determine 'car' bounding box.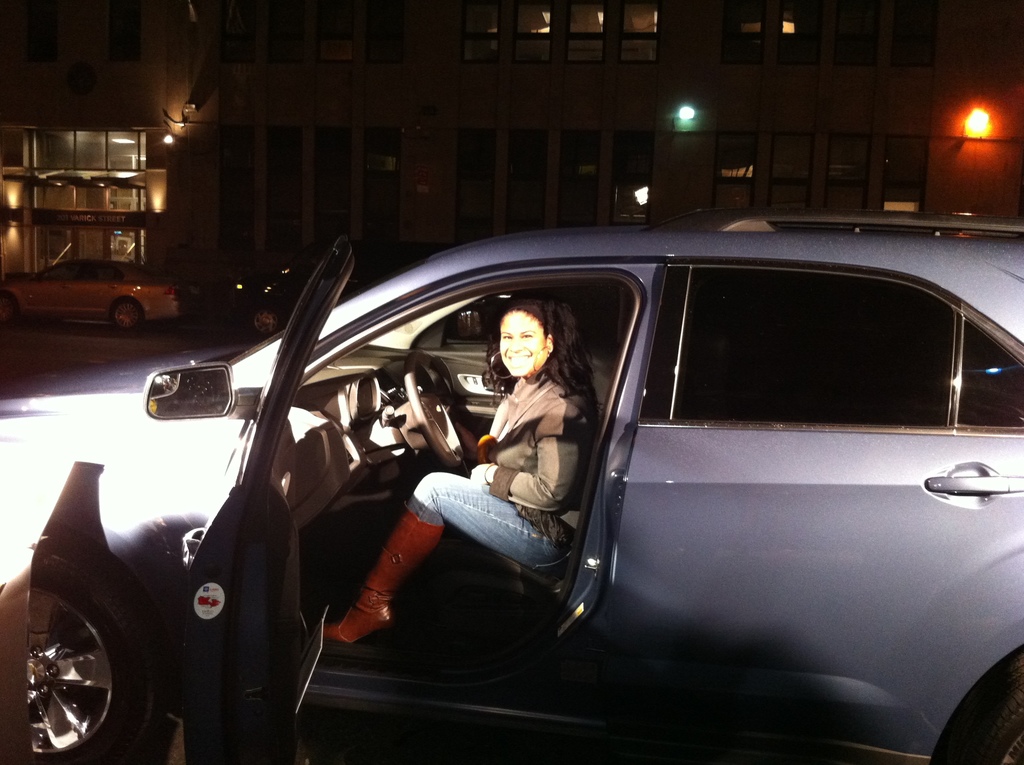
Determined: {"x1": 228, "y1": 242, "x2": 462, "y2": 339}.
